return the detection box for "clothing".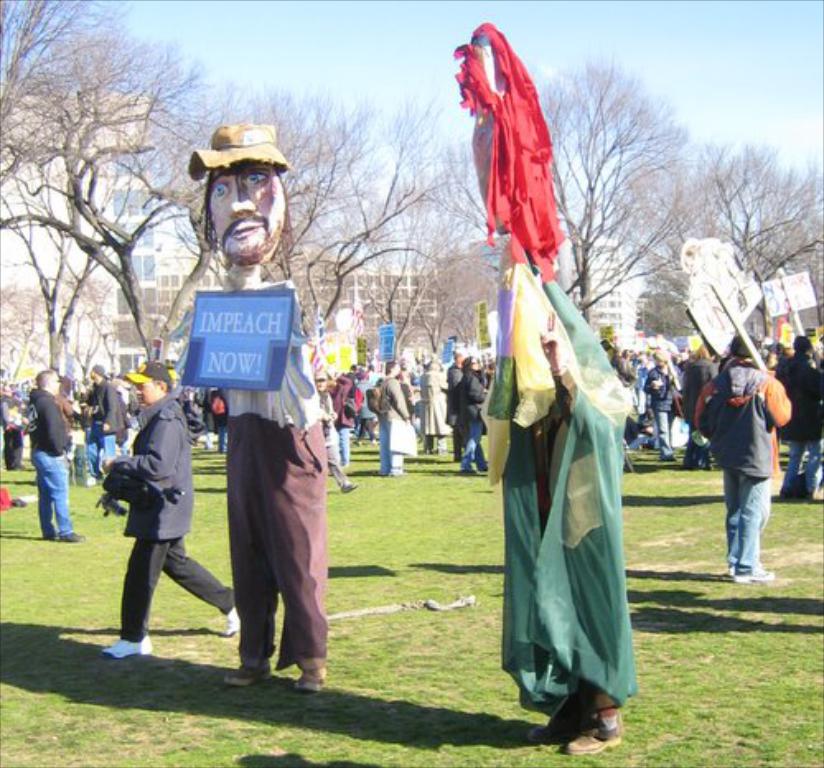
{"x1": 458, "y1": 368, "x2": 480, "y2": 478}.
